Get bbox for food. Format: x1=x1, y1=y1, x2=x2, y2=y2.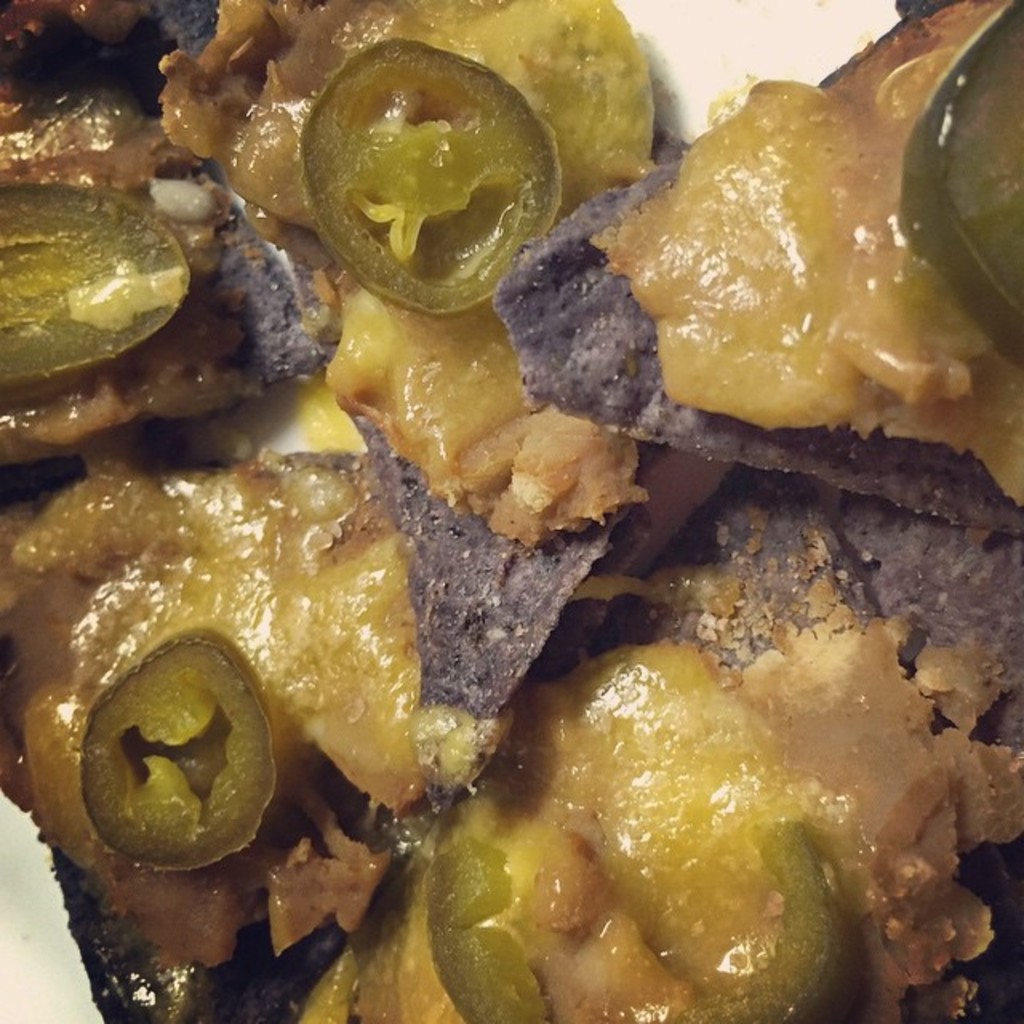
x1=894, y1=0, x2=1022, y2=379.
